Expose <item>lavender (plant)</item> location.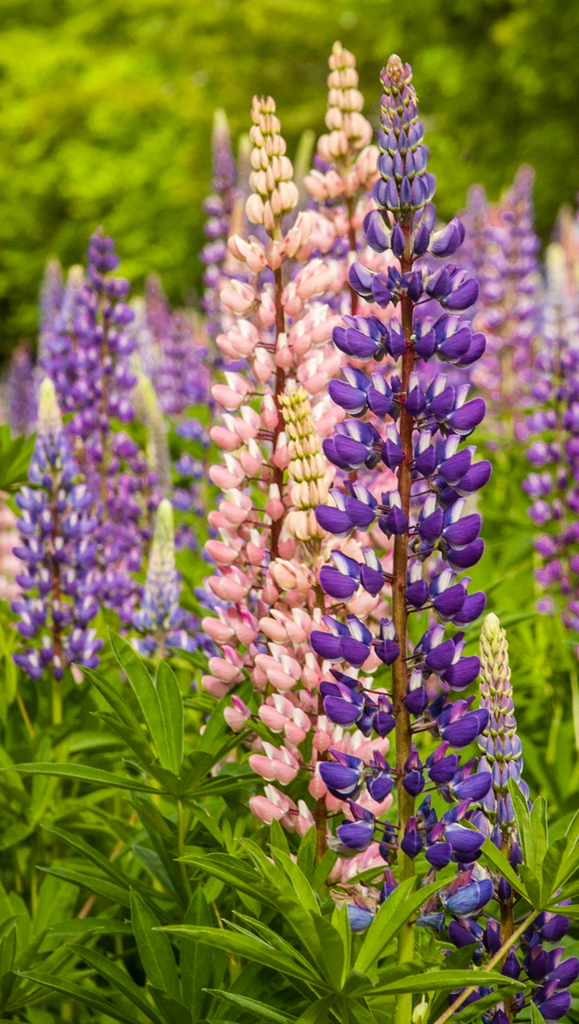
Exposed at rect(12, 398, 100, 686).
